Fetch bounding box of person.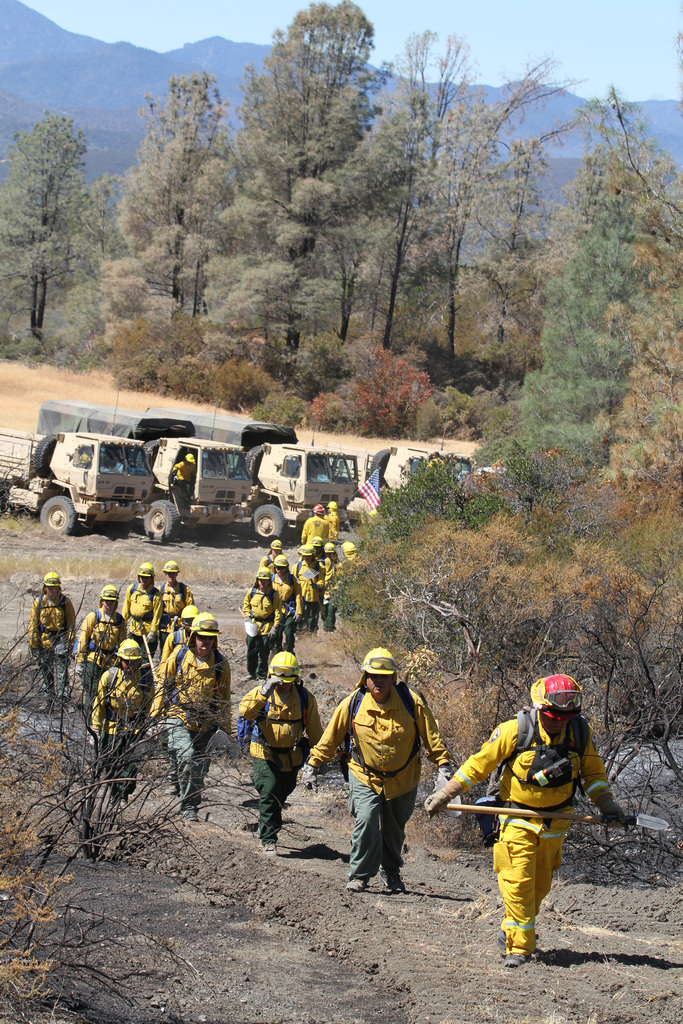
Bbox: <bbox>299, 646, 452, 893</bbox>.
